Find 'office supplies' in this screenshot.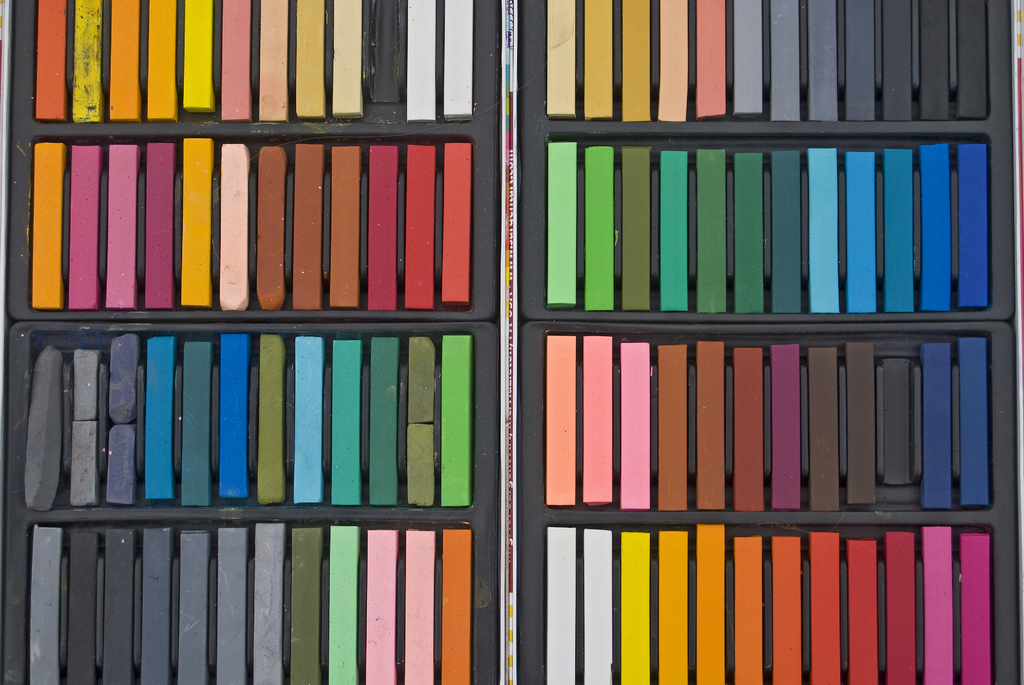
The bounding box for 'office supplies' is (x1=662, y1=155, x2=698, y2=318).
